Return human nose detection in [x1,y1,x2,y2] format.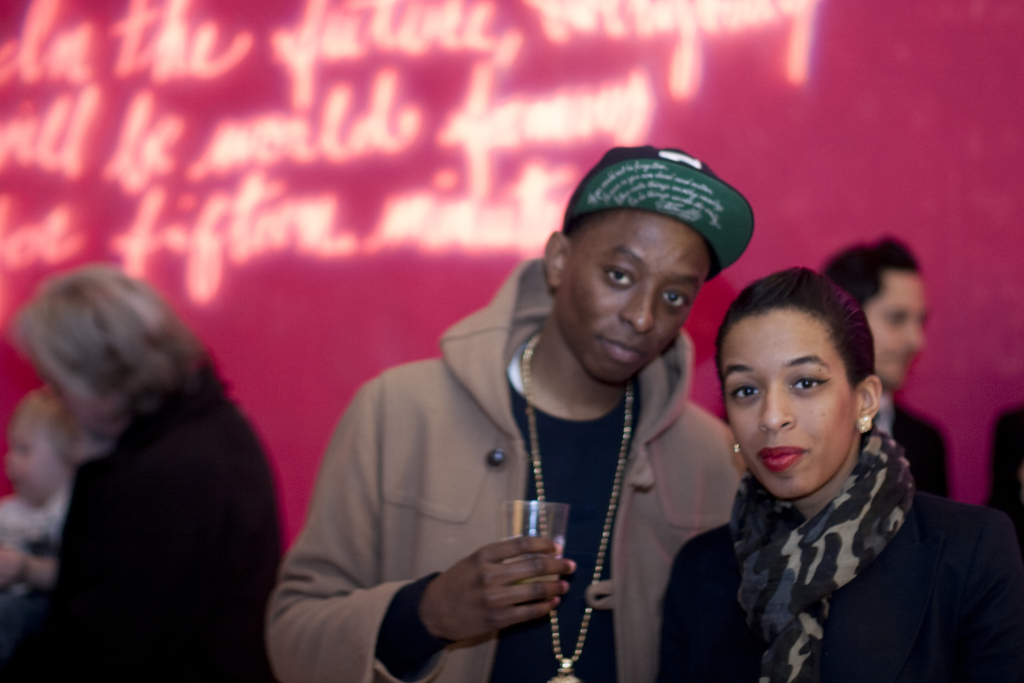
[900,320,924,352].
